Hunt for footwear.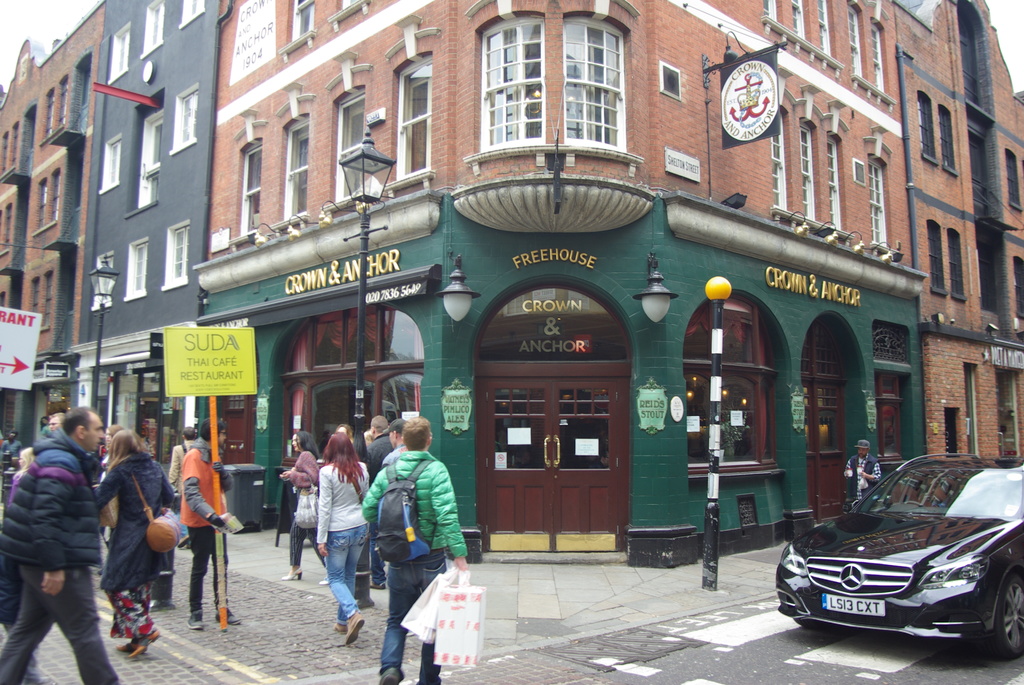
Hunted down at 370 581 384 591.
